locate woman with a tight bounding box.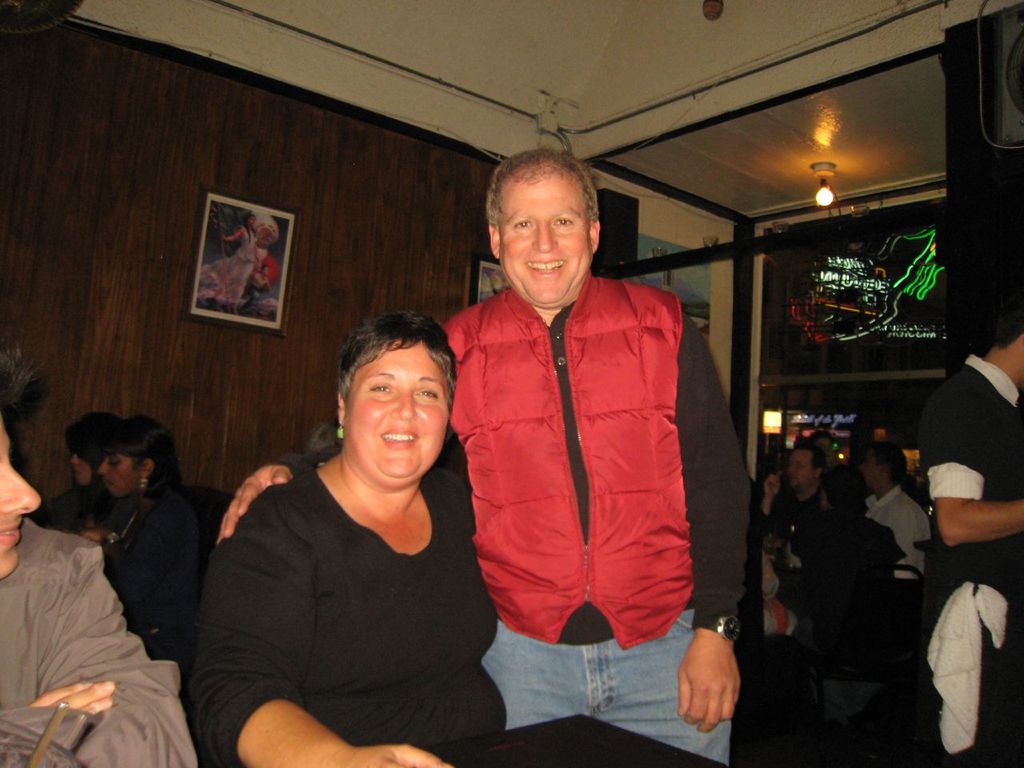
(x1=34, y1=408, x2=117, y2=533).
